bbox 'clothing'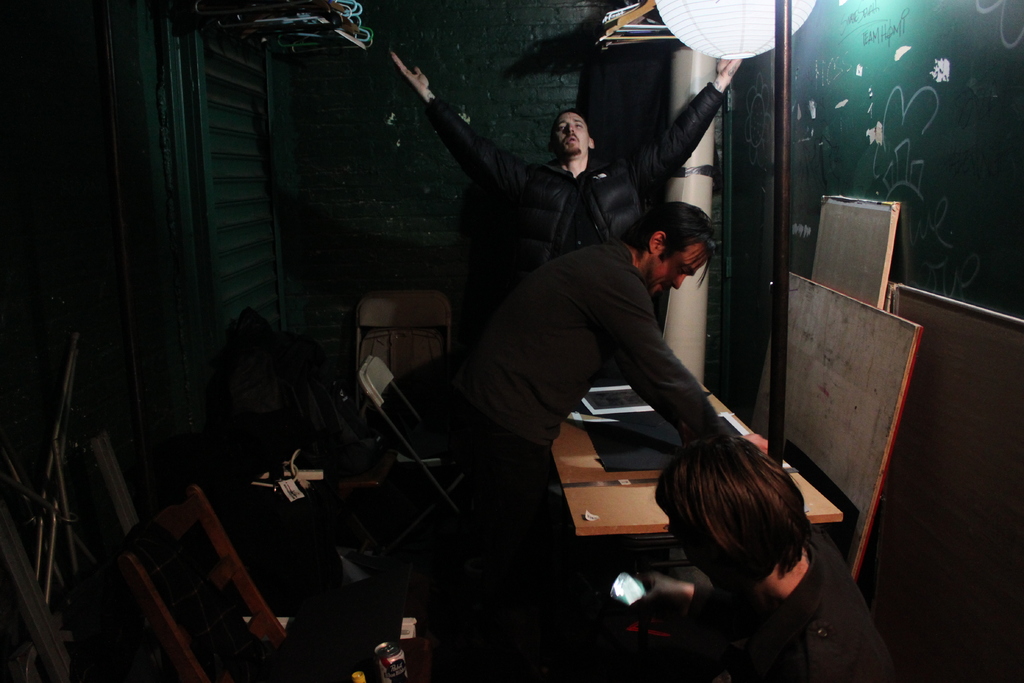
[left=415, top=239, right=781, bottom=607]
